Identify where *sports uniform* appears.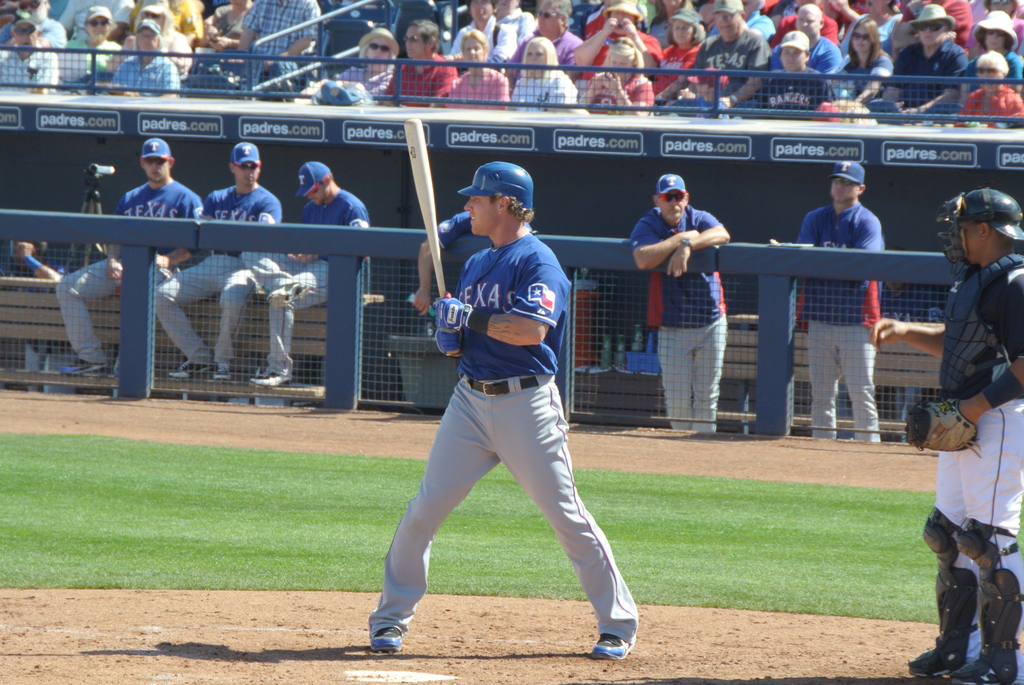
Appears at crop(629, 175, 726, 429).
